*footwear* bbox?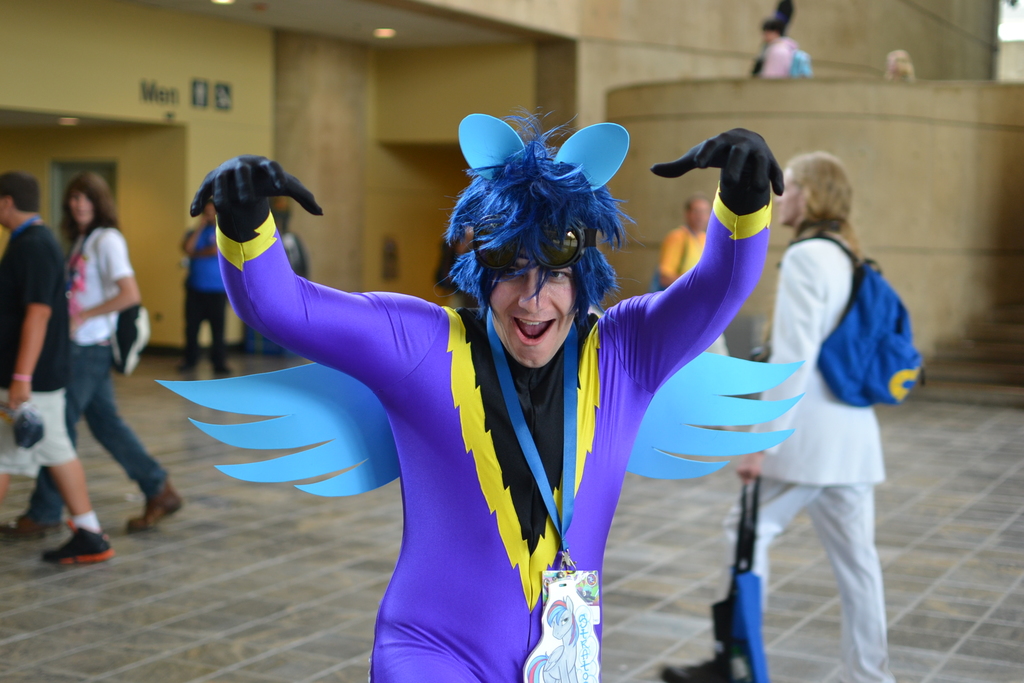
crop(141, 479, 182, 537)
